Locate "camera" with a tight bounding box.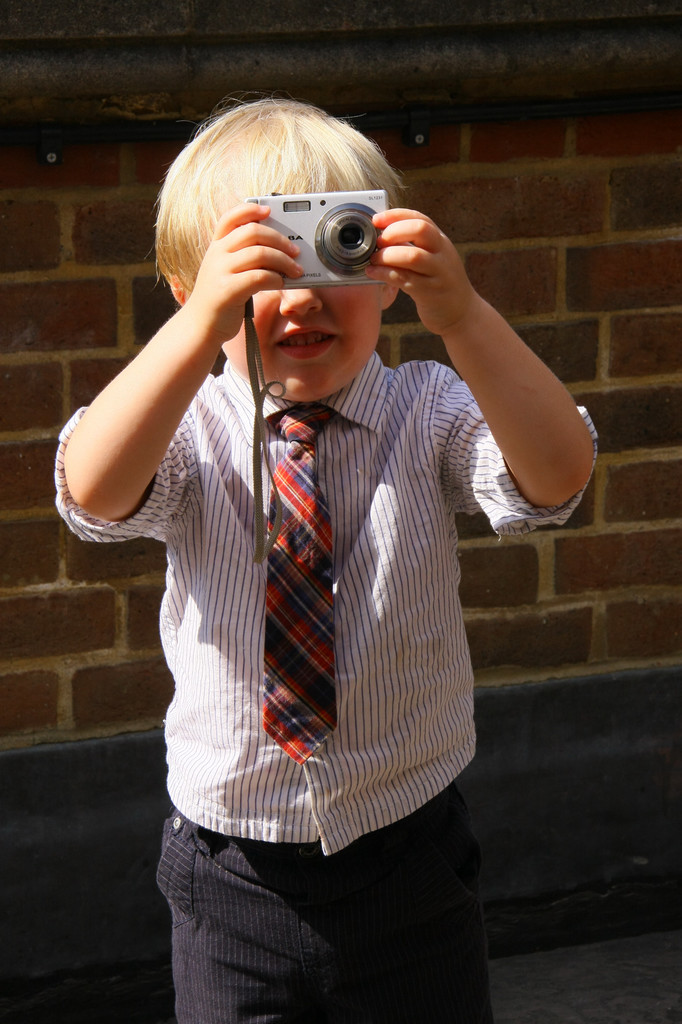
{"left": 230, "top": 169, "right": 408, "bottom": 278}.
